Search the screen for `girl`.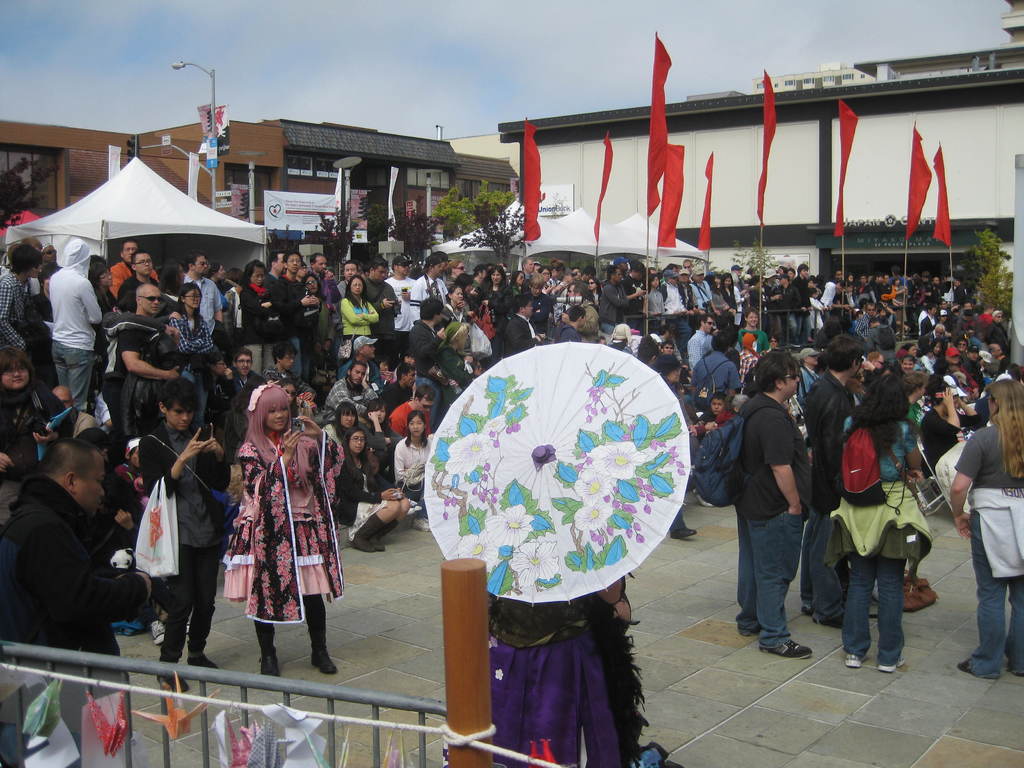
Found at (x1=299, y1=274, x2=320, y2=314).
